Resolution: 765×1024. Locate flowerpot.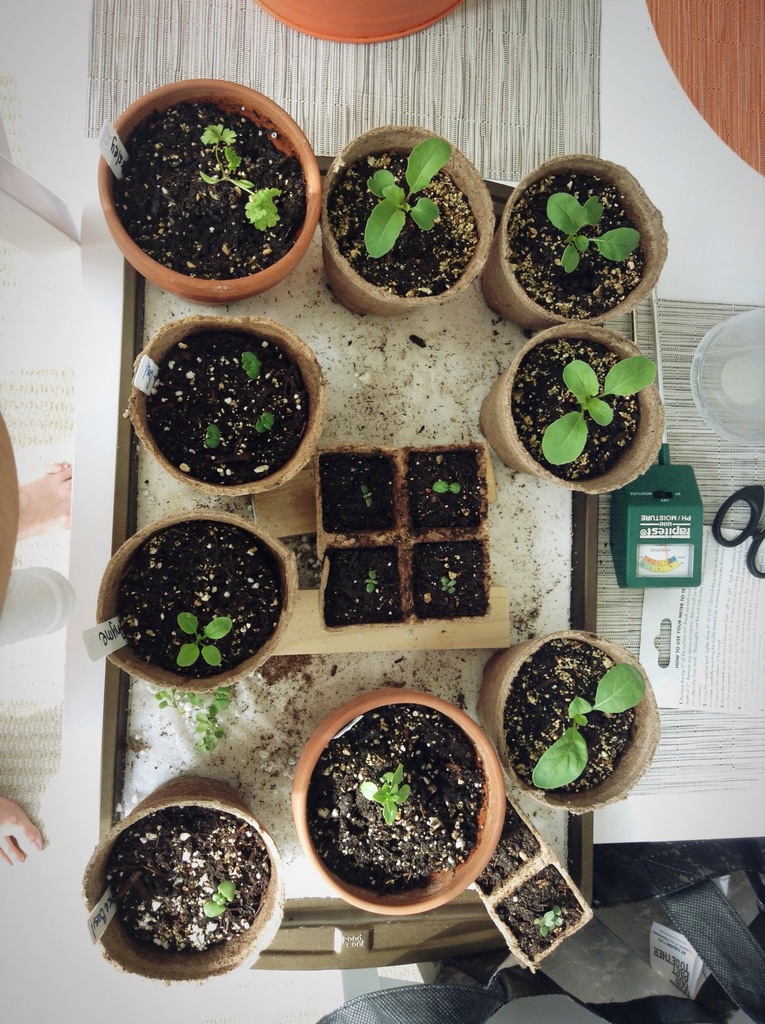
[490, 149, 672, 337].
